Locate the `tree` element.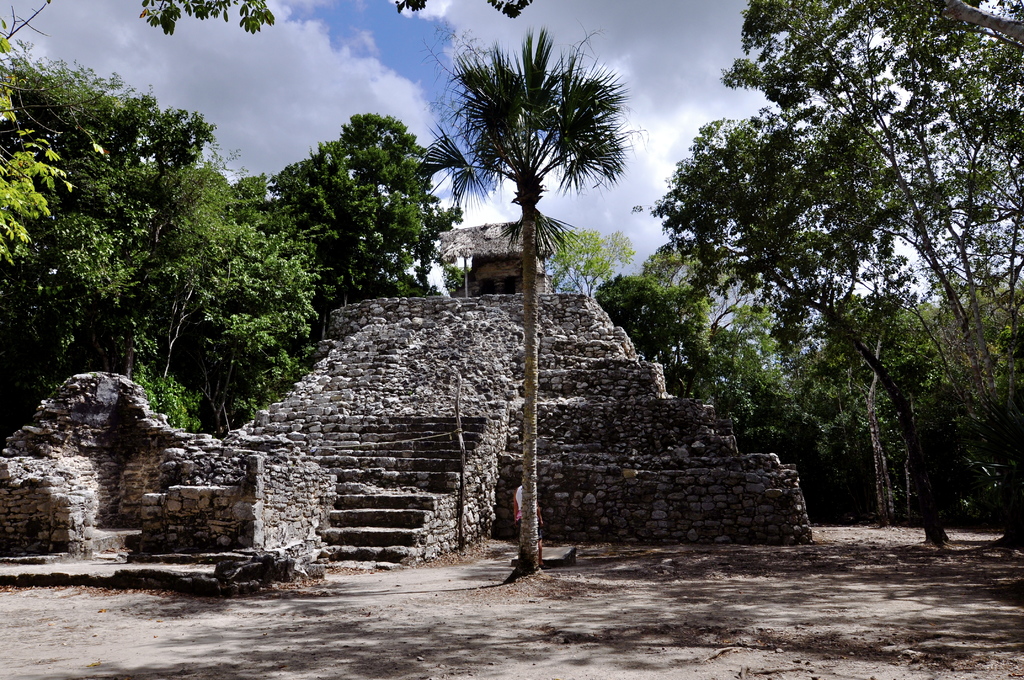
Element bbox: 491 0 535 15.
